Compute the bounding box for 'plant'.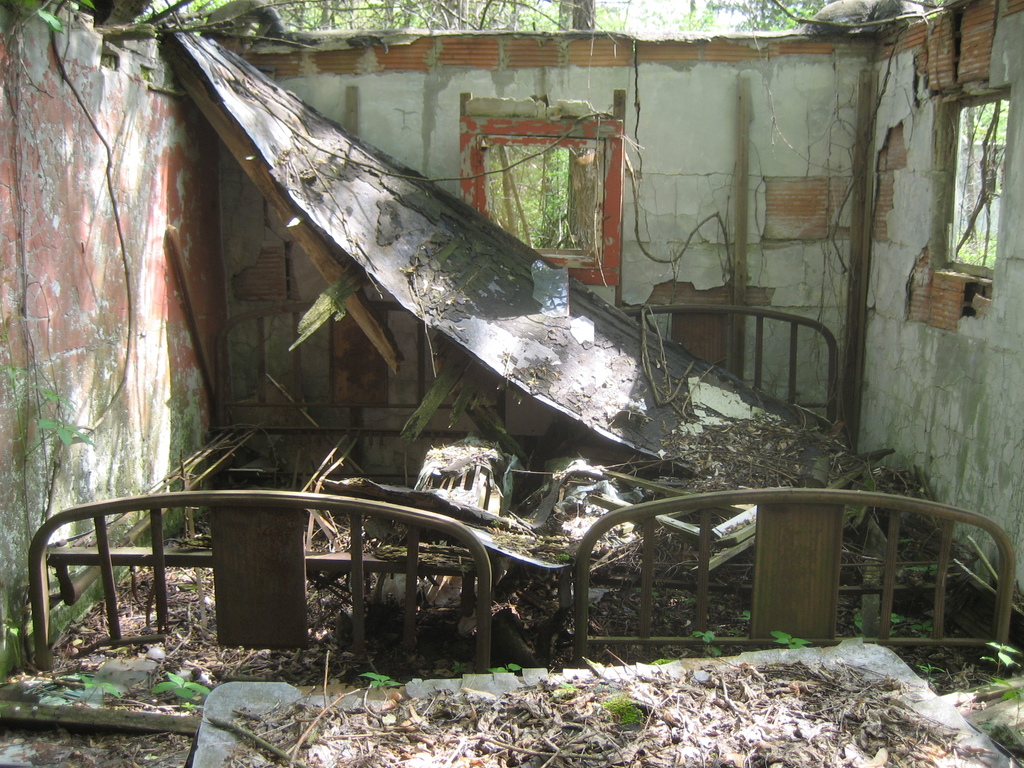
x1=491, y1=517, x2=500, y2=531.
